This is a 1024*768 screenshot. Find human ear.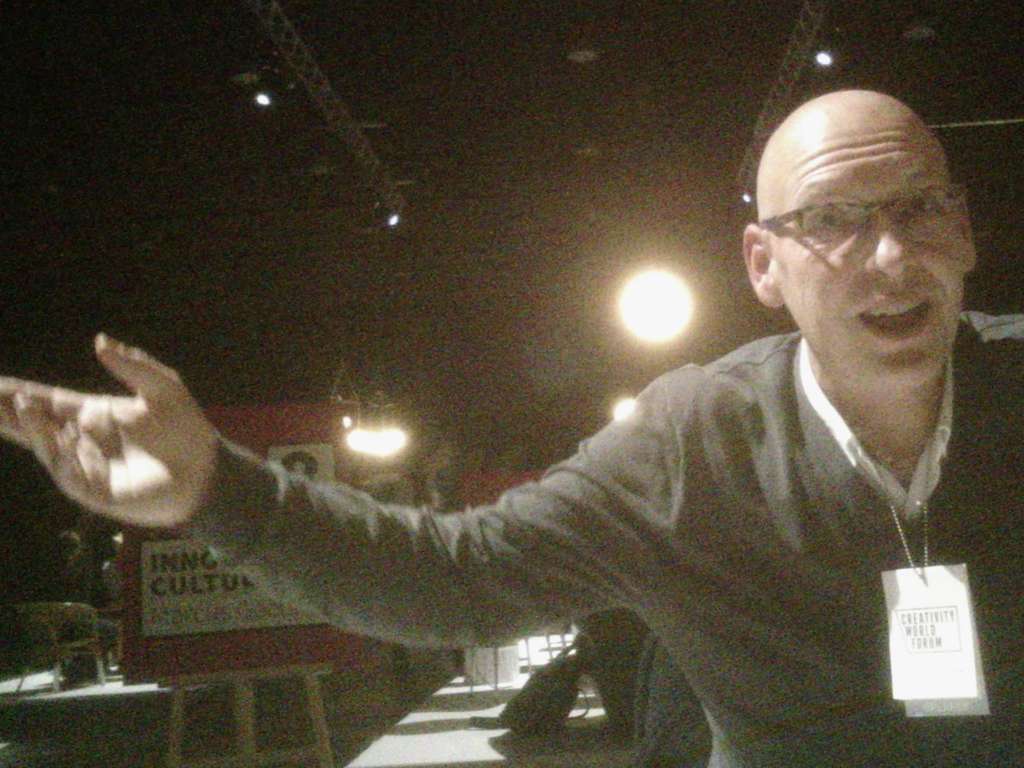
Bounding box: Rect(747, 225, 778, 307).
